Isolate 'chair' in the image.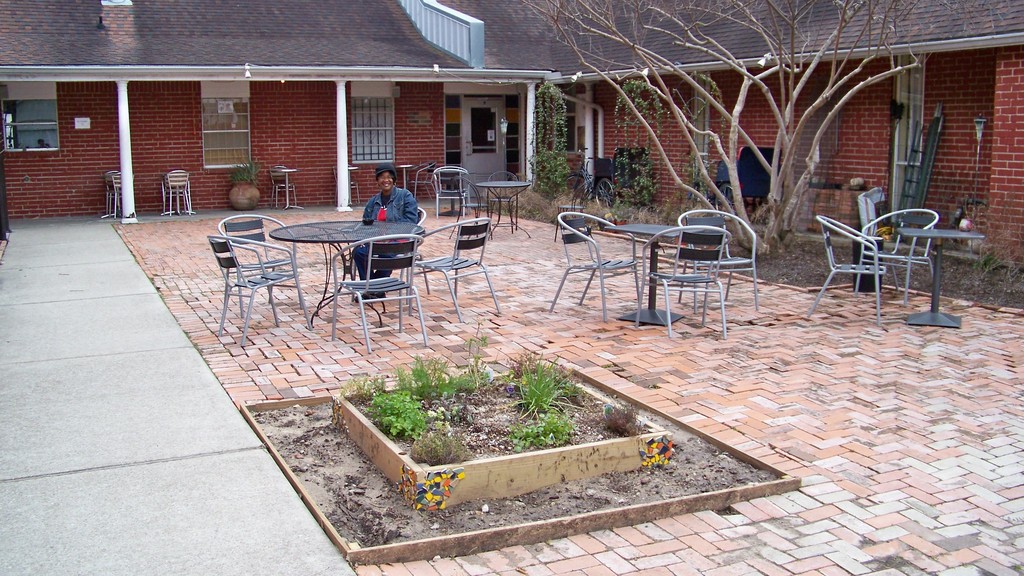
Isolated region: left=198, top=232, right=314, bottom=342.
